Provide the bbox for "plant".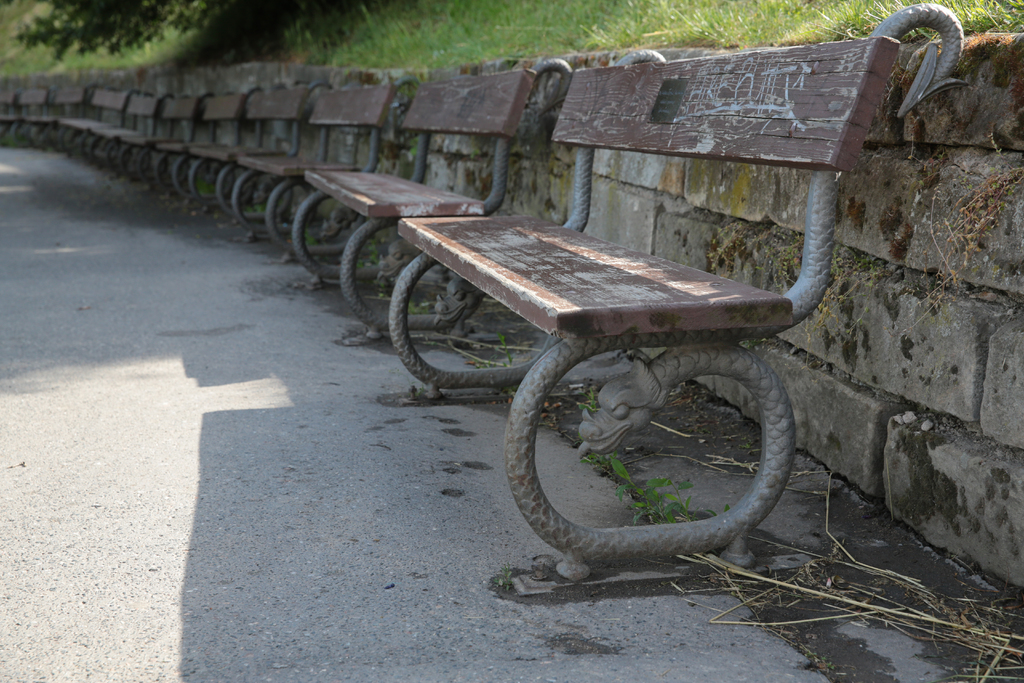
721 501 731 512.
